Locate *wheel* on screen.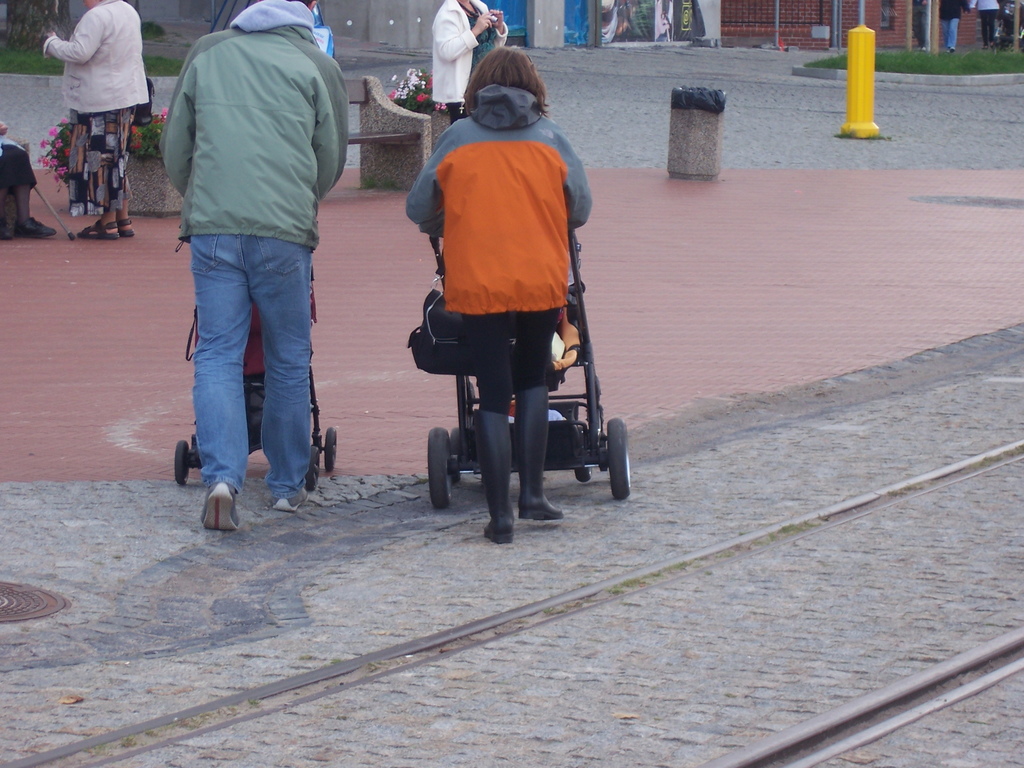
On screen at Rect(175, 438, 191, 484).
